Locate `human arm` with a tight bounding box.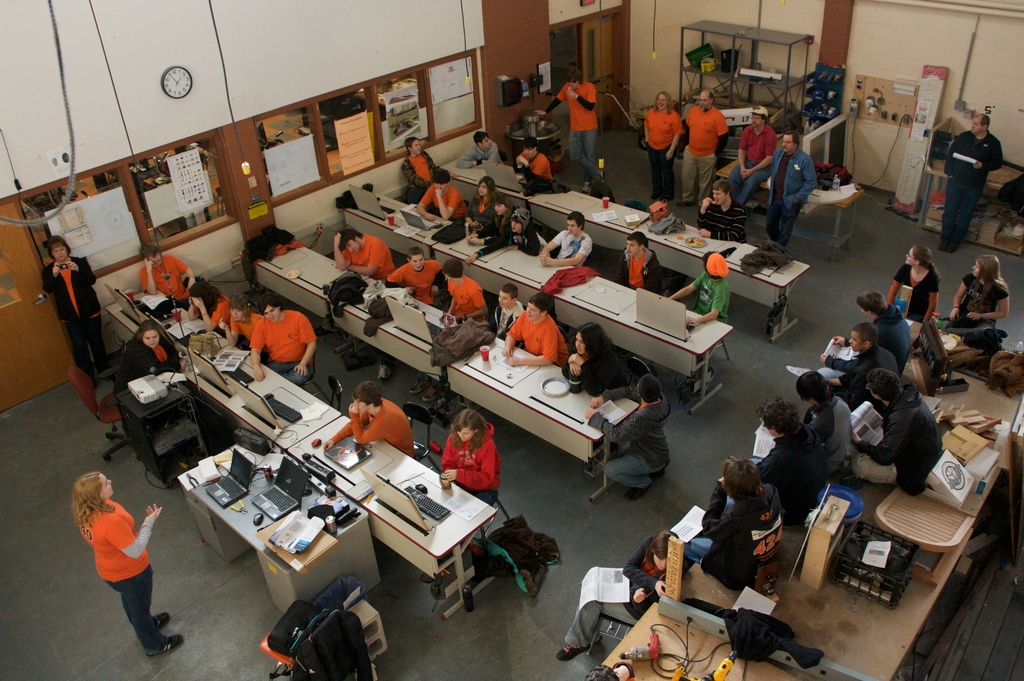
rect(795, 156, 819, 206).
